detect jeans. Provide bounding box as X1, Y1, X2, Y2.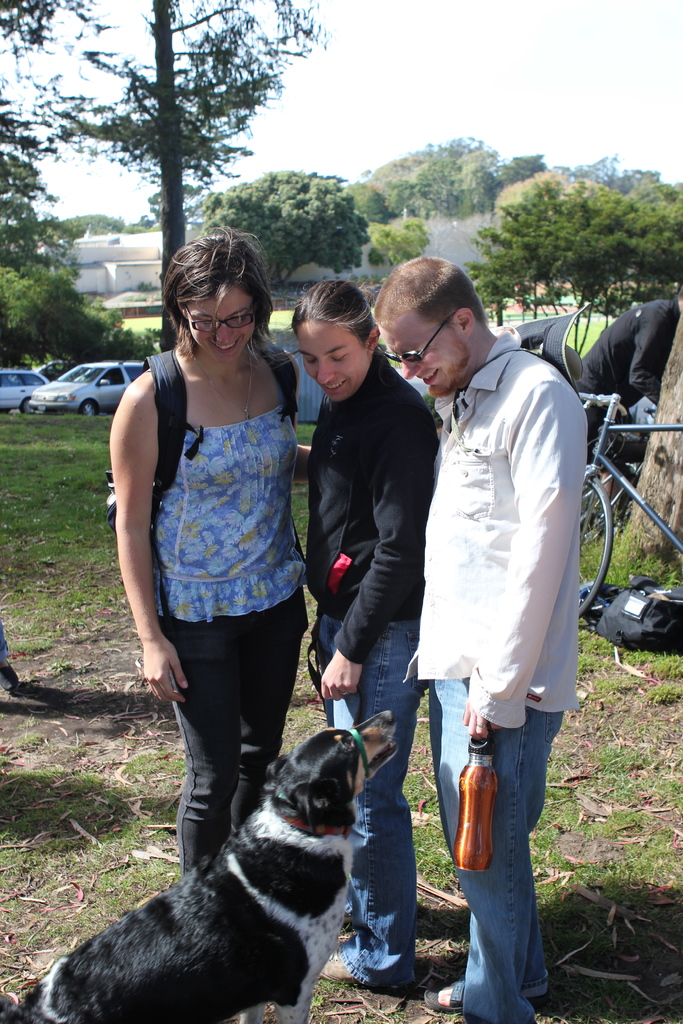
165, 614, 309, 876.
